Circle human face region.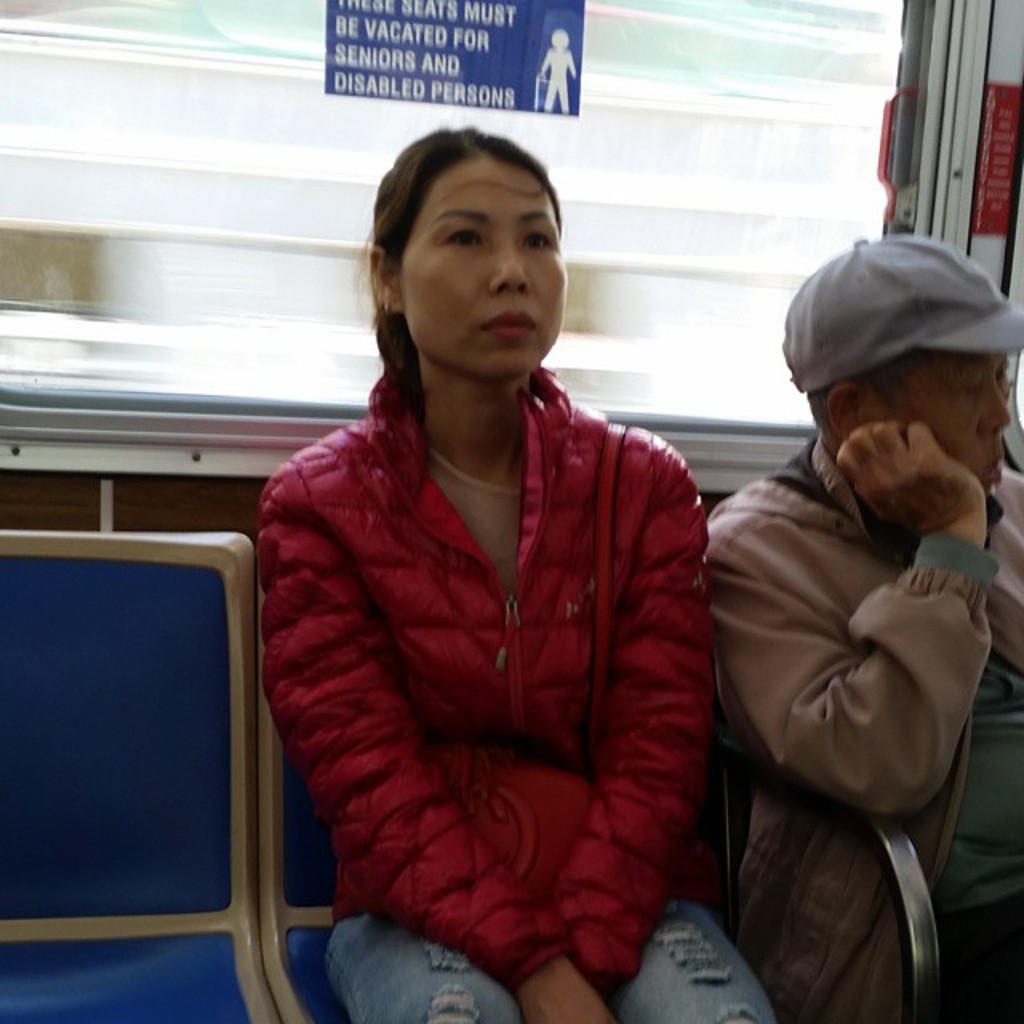
Region: (398, 154, 571, 379).
